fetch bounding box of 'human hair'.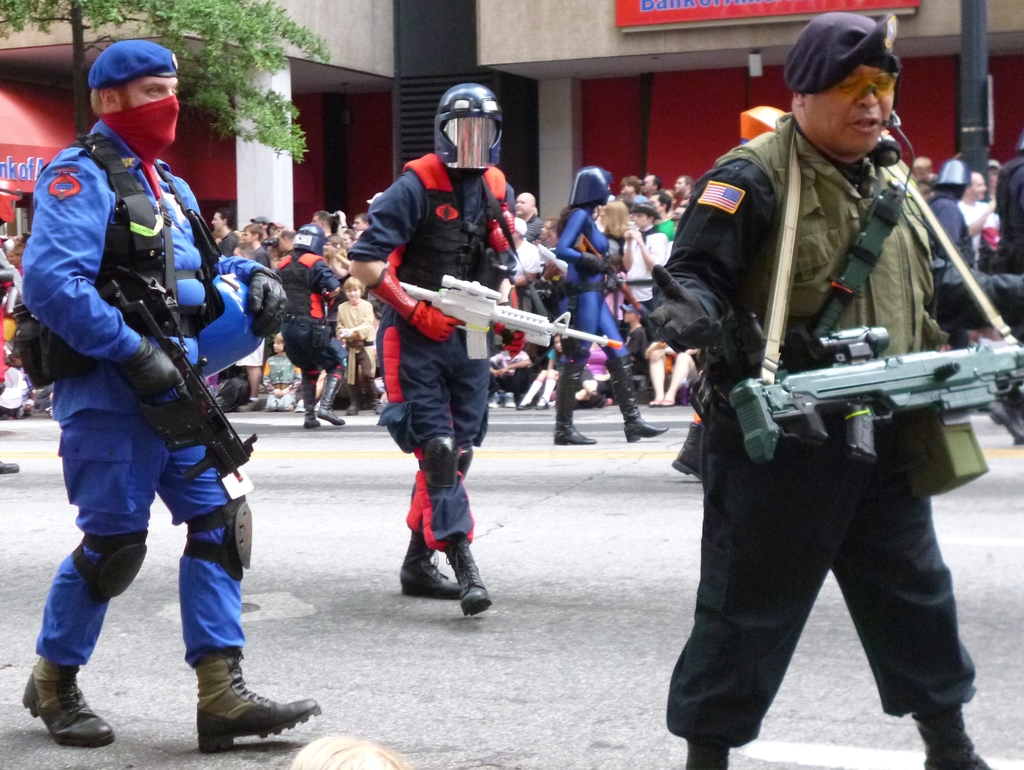
Bbox: [277, 229, 296, 243].
